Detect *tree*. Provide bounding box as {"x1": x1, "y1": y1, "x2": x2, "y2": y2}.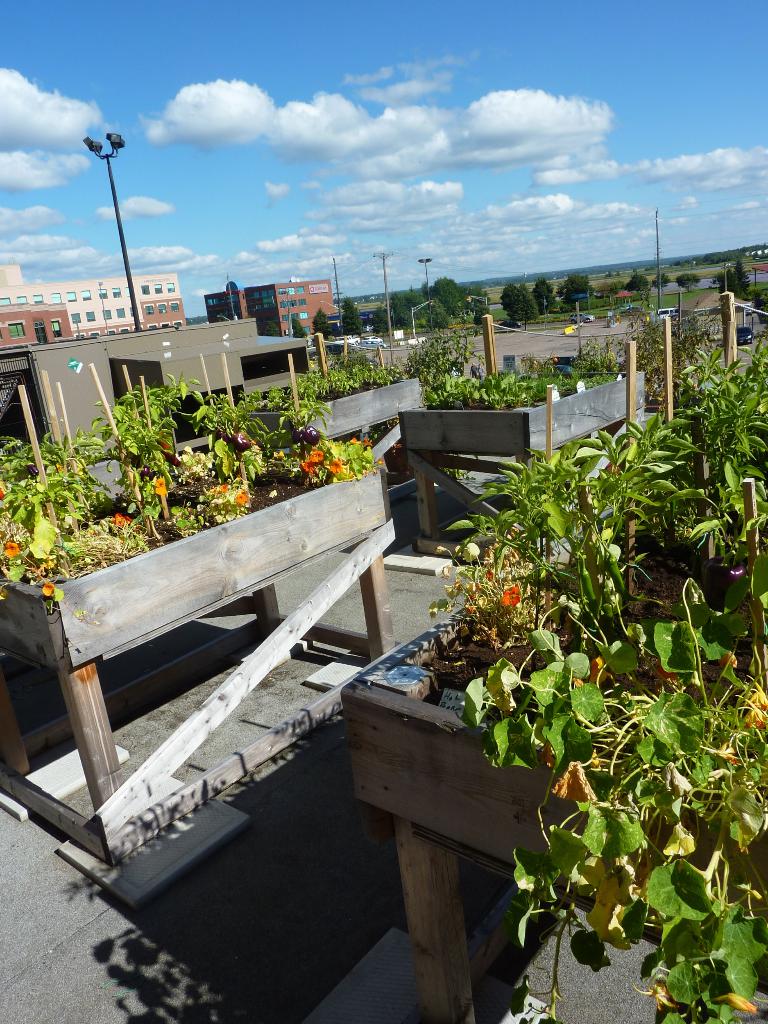
{"x1": 671, "y1": 271, "x2": 698, "y2": 293}.
